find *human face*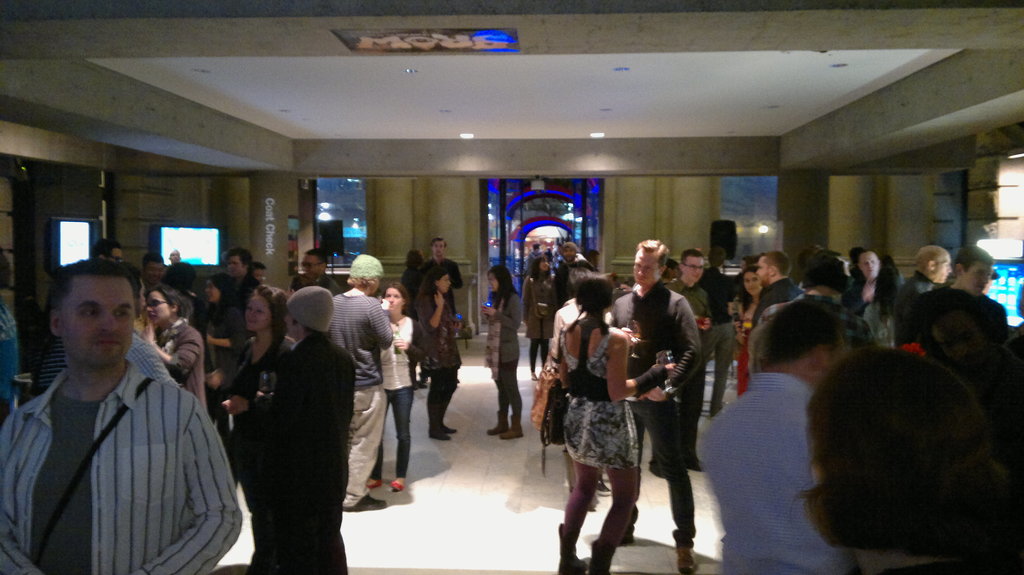
<box>686,257,706,282</box>
